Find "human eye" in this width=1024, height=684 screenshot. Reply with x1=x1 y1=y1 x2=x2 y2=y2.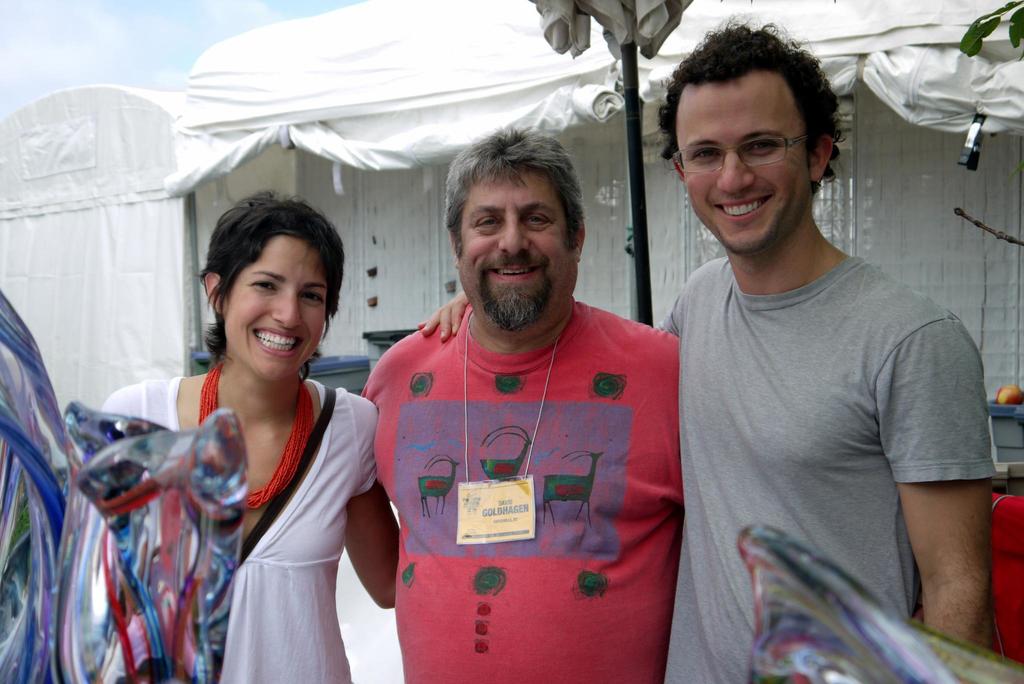
x1=299 y1=290 x2=325 y2=304.
